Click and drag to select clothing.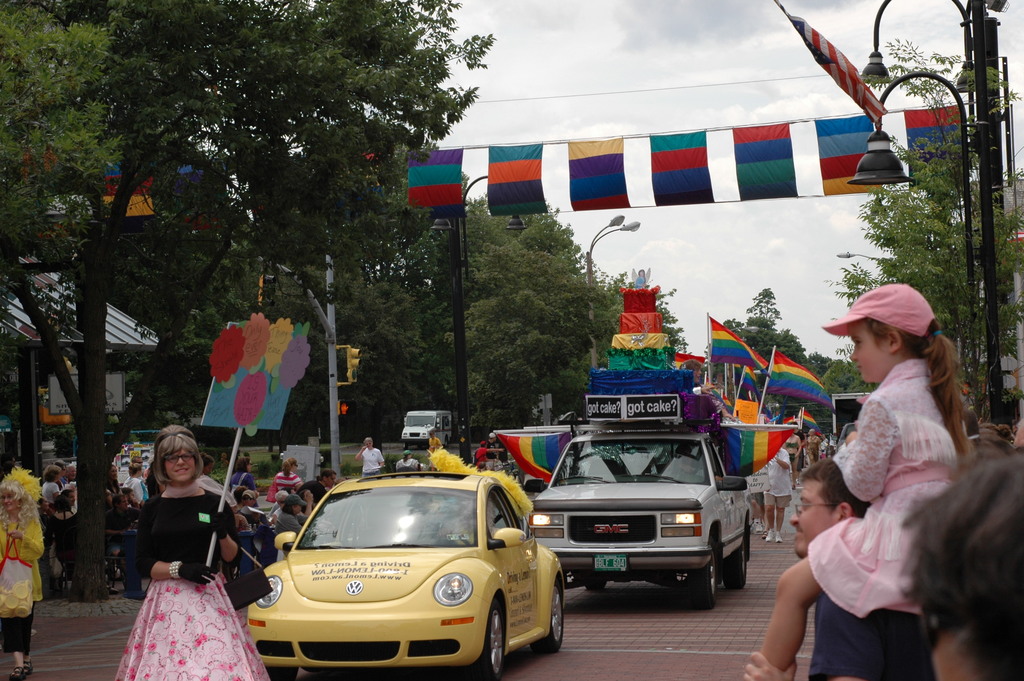
Selection: Rect(51, 505, 74, 525).
